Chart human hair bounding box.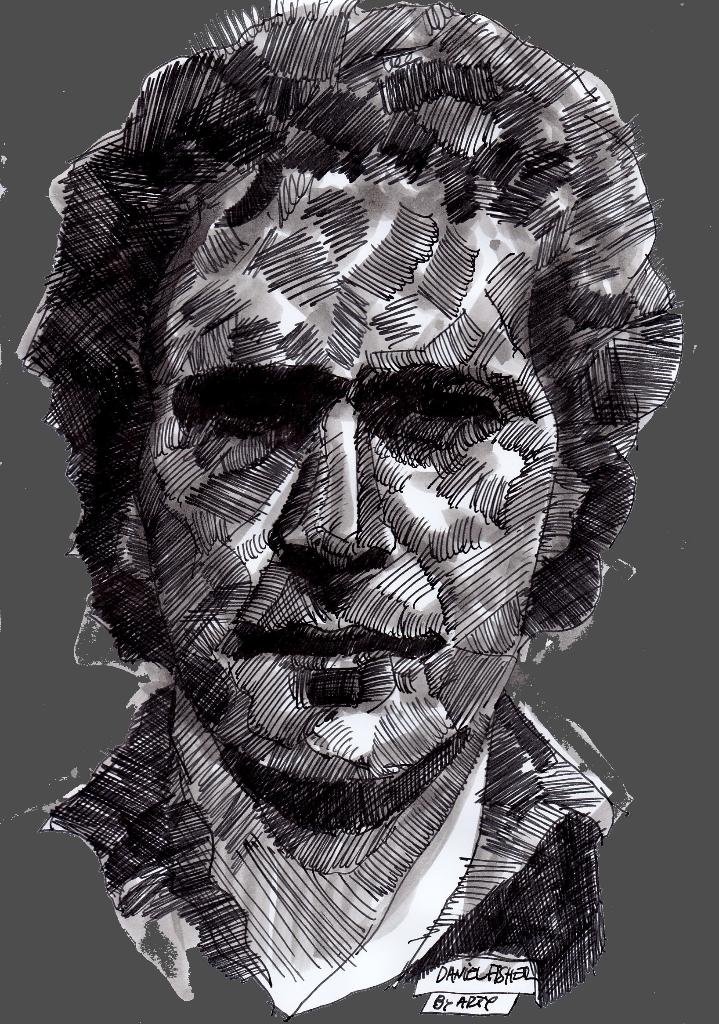
Charted: rect(8, 0, 685, 640).
